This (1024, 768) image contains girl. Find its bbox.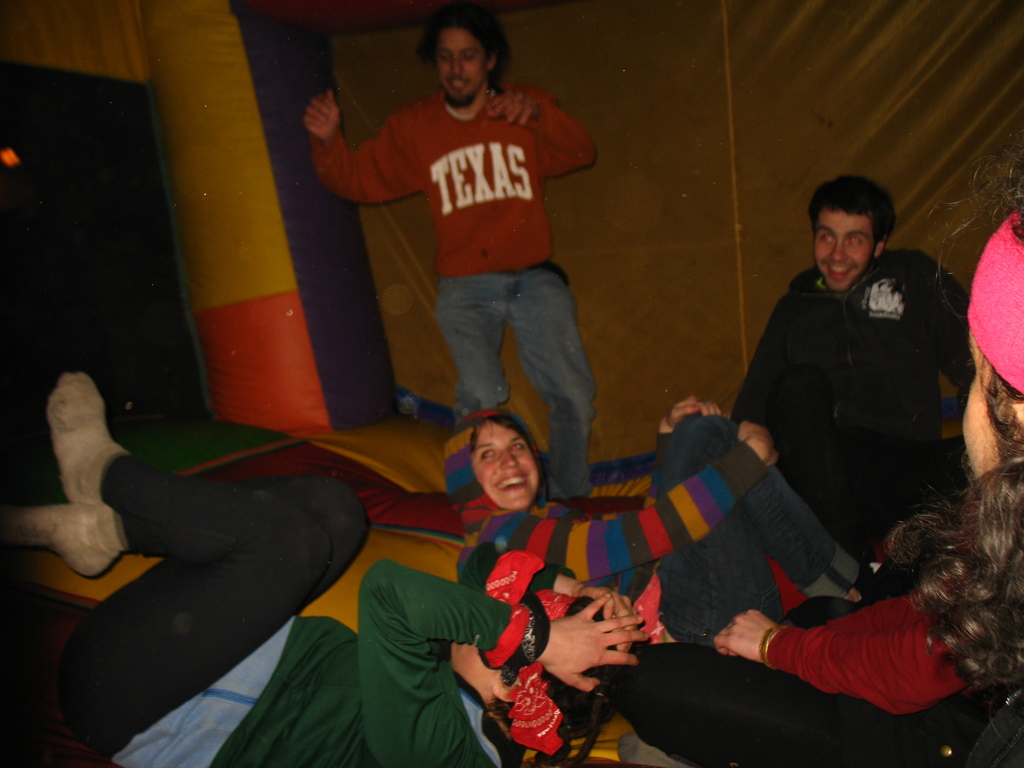
(x1=442, y1=393, x2=868, y2=651).
